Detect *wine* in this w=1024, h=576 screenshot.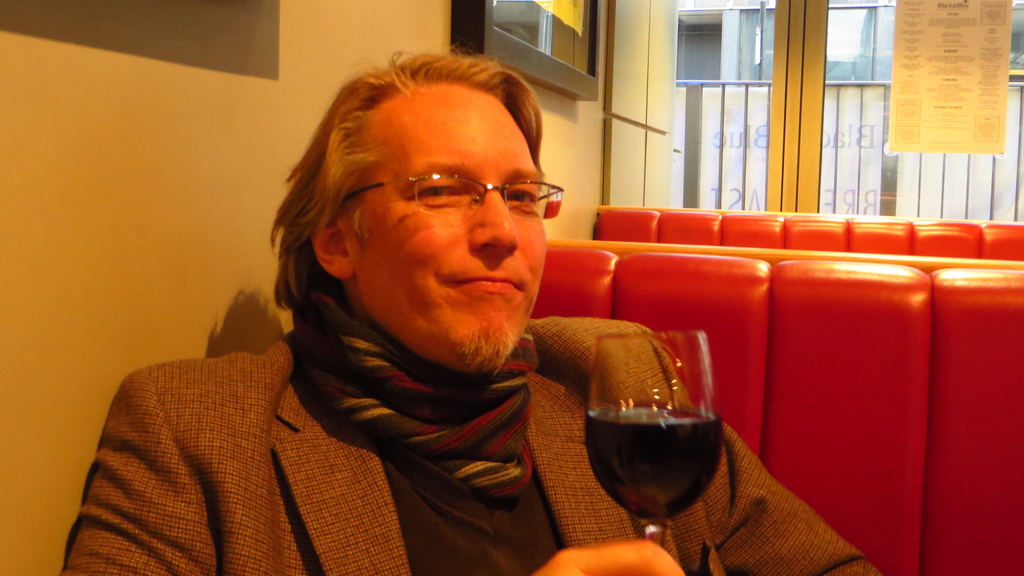
Detection: detection(588, 403, 723, 525).
